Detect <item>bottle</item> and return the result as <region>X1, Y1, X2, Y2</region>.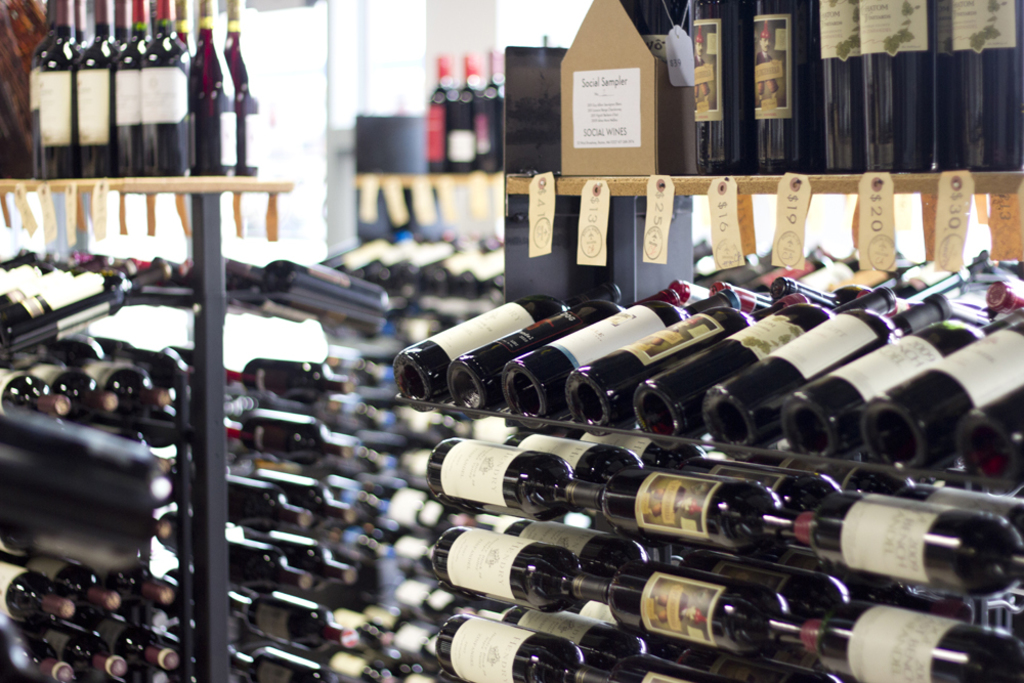
<region>856, 321, 1023, 477</region>.
